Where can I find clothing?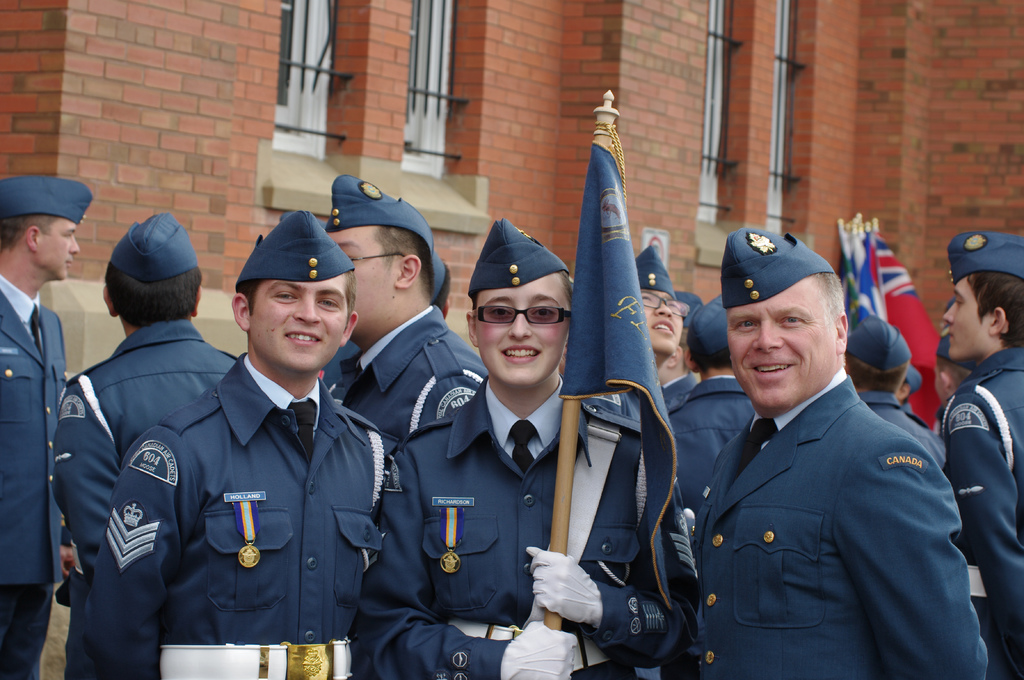
You can find it at BBox(720, 219, 831, 306).
